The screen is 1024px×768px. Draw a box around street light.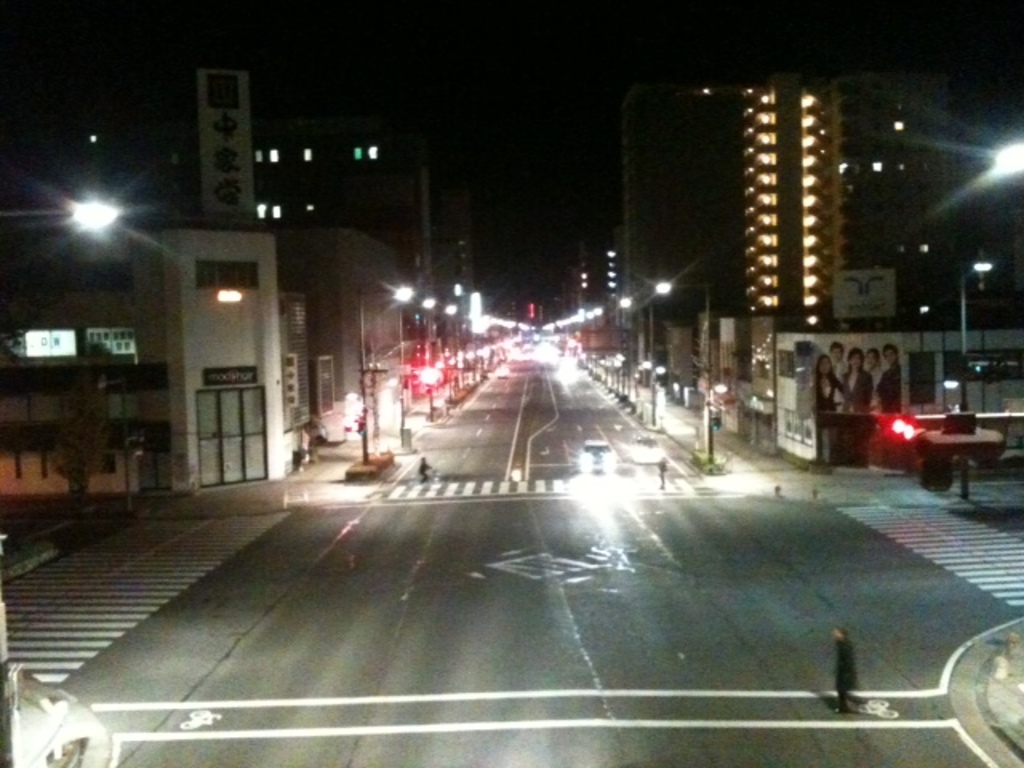
left=653, top=261, right=717, bottom=461.
